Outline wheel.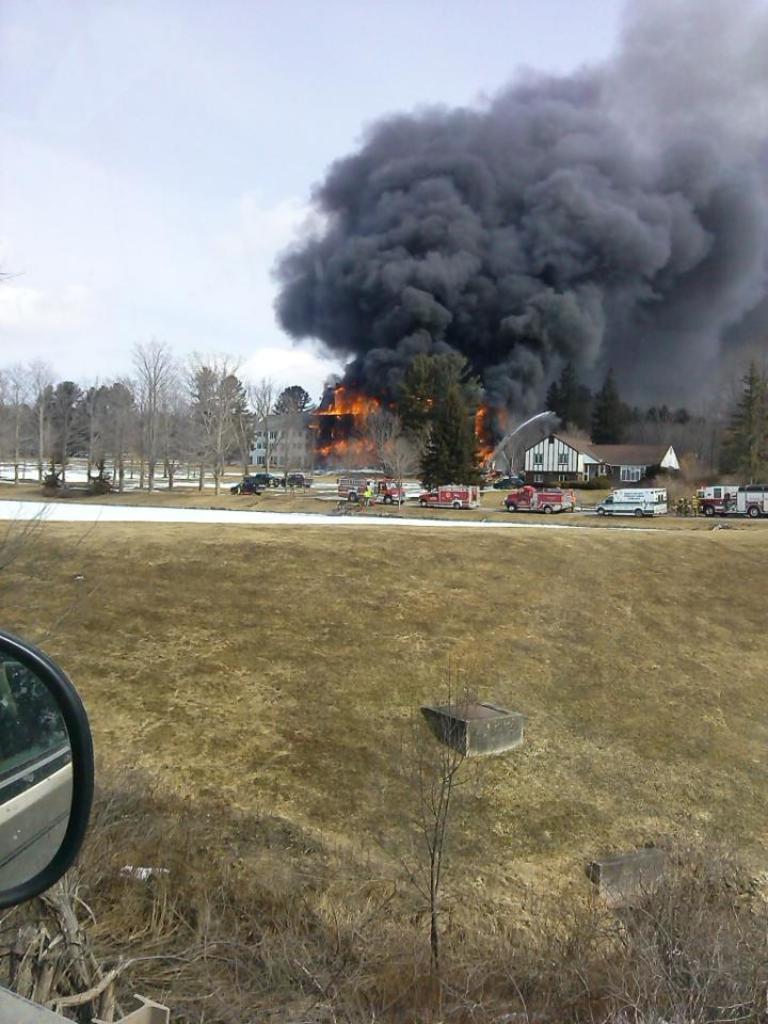
Outline: crop(705, 506, 713, 516).
